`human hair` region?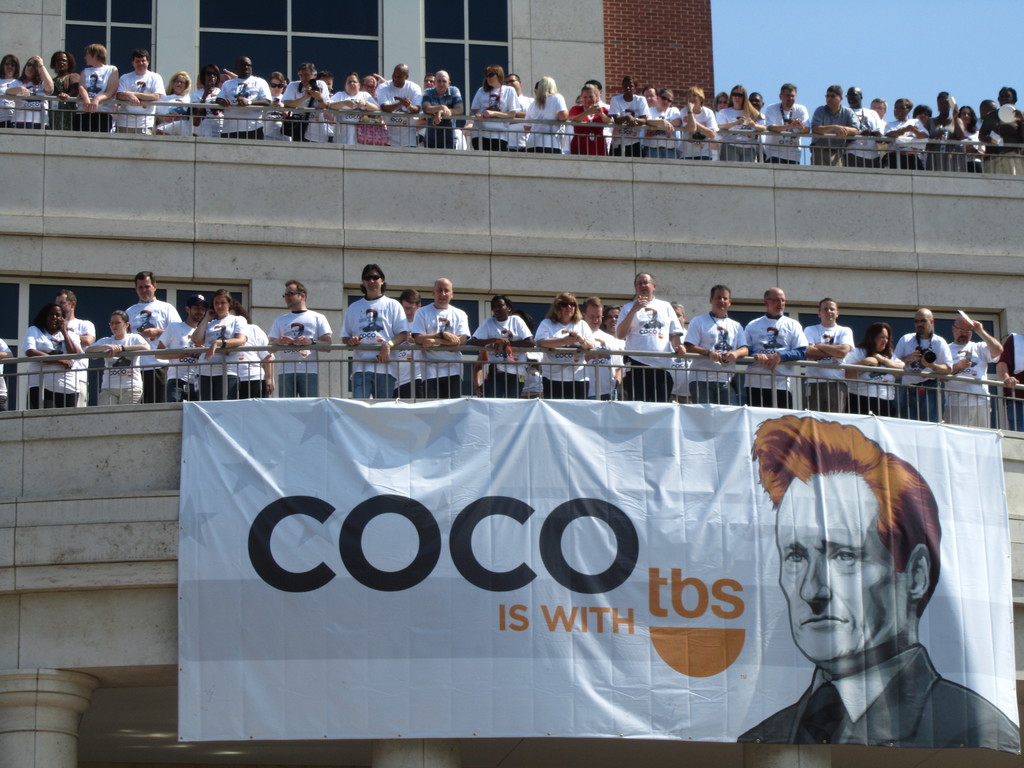
detection(491, 93, 499, 101)
